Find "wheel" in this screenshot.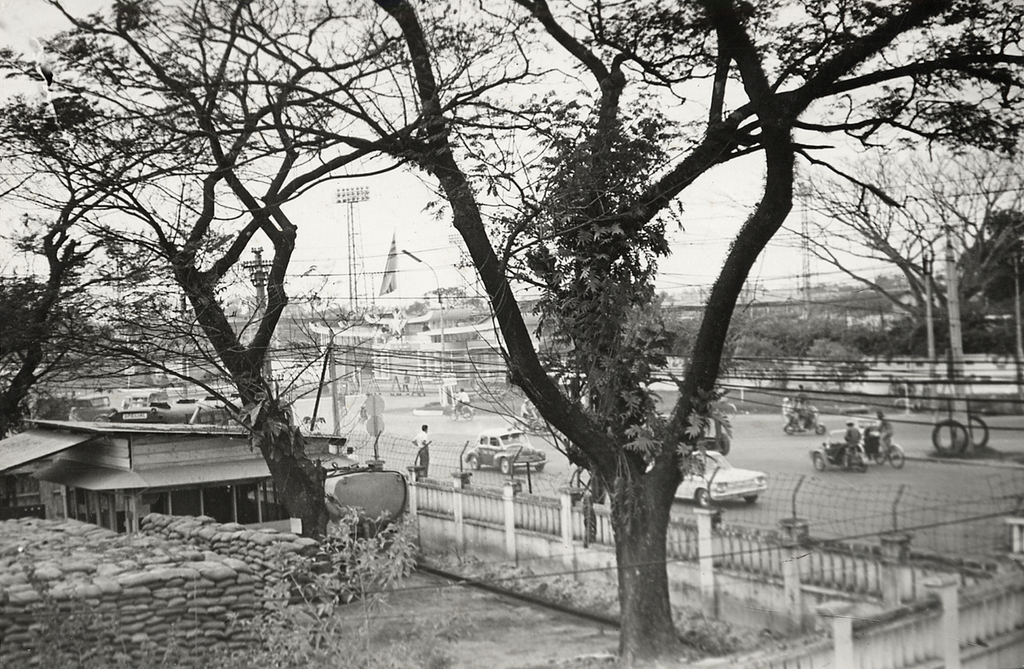
The bounding box for "wheel" is locate(468, 456, 479, 471).
